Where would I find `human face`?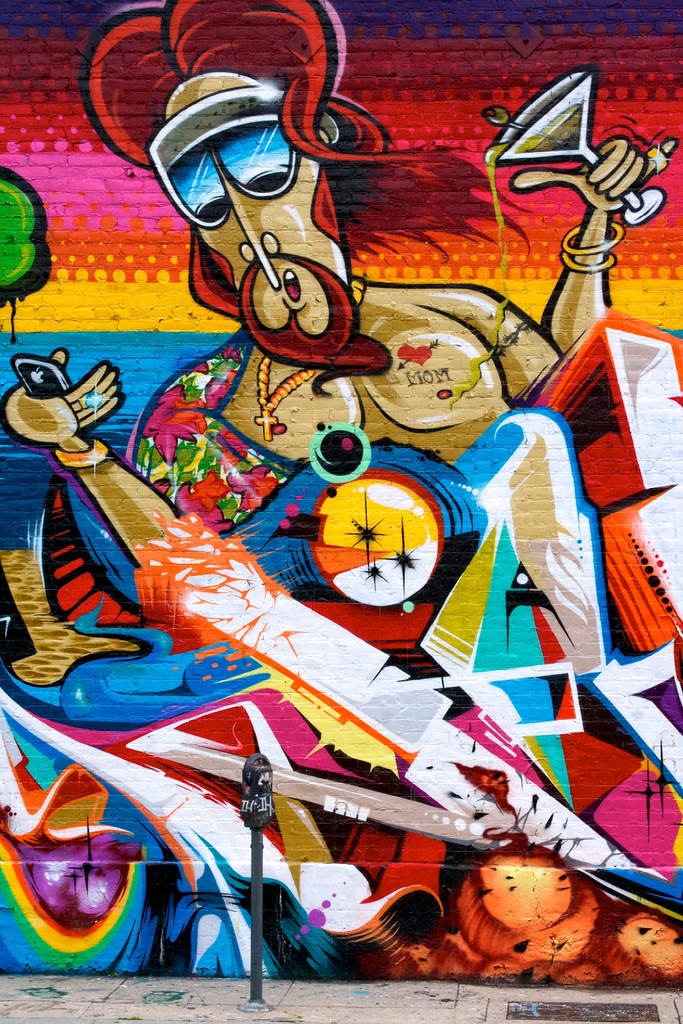
At l=166, t=73, r=351, b=339.
